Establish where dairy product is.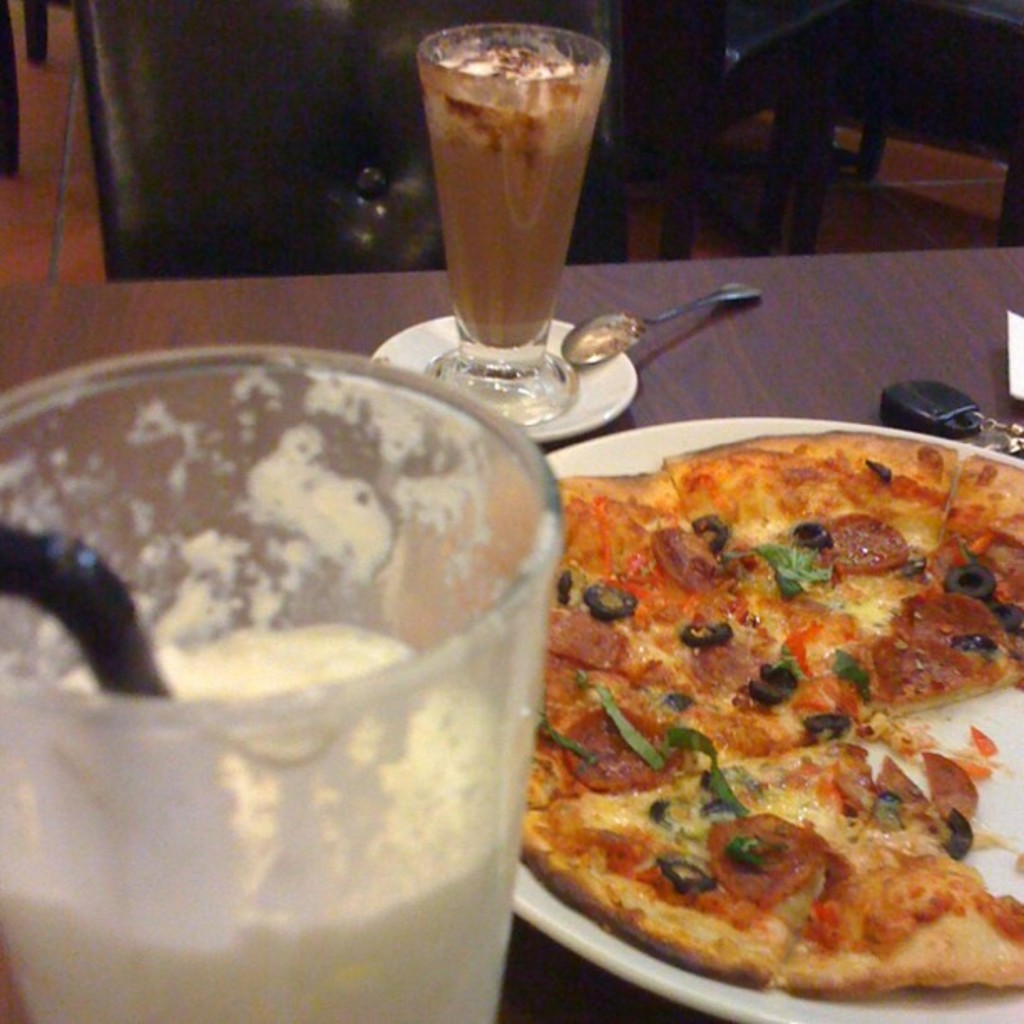
Established at left=443, top=59, right=557, bottom=321.
